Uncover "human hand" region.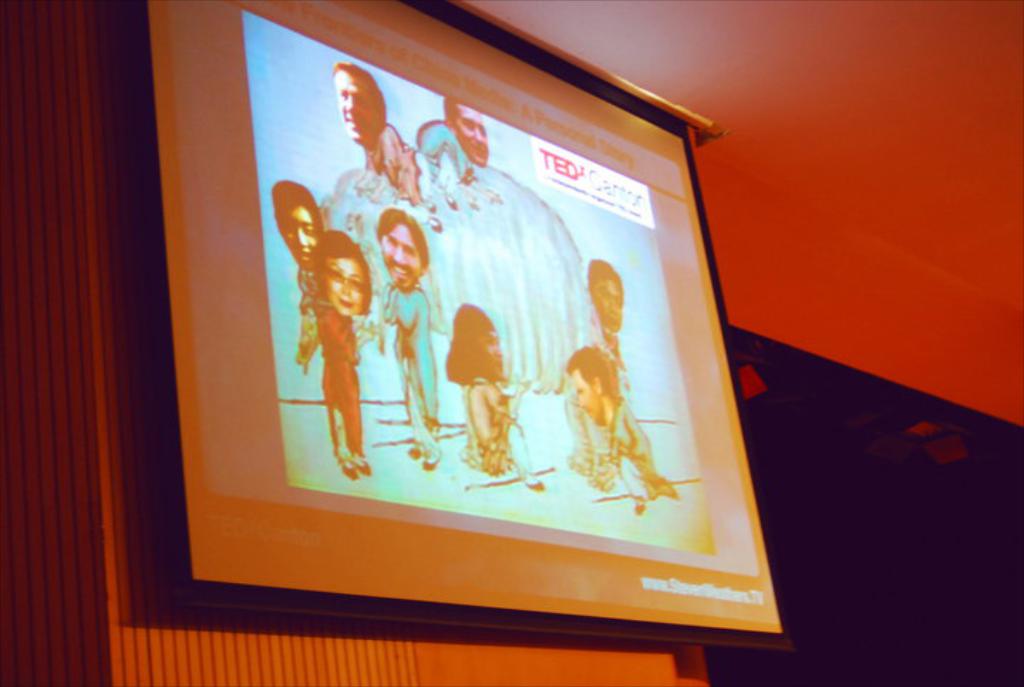
Uncovered: pyautogui.locateOnScreen(518, 377, 530, 390).
